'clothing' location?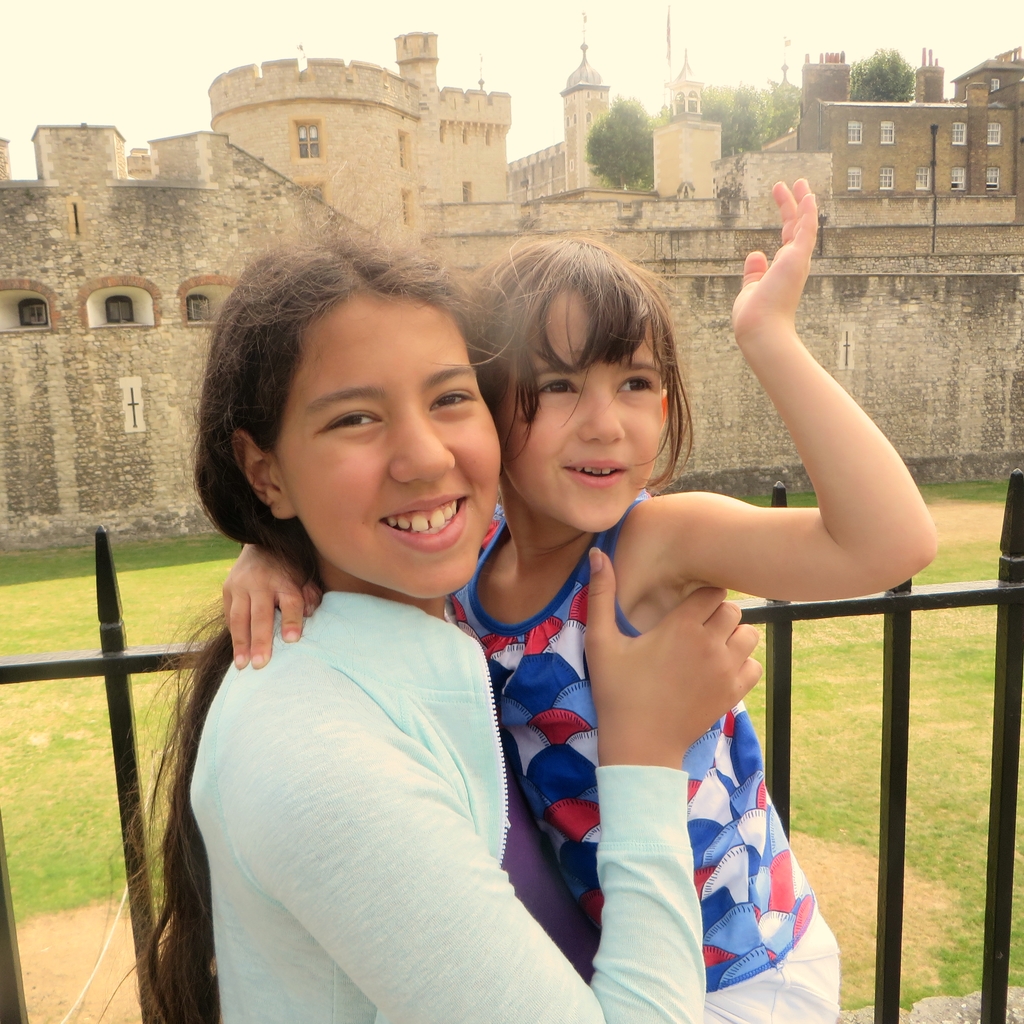
x1=524 y1=388 x2=874 y2=977
